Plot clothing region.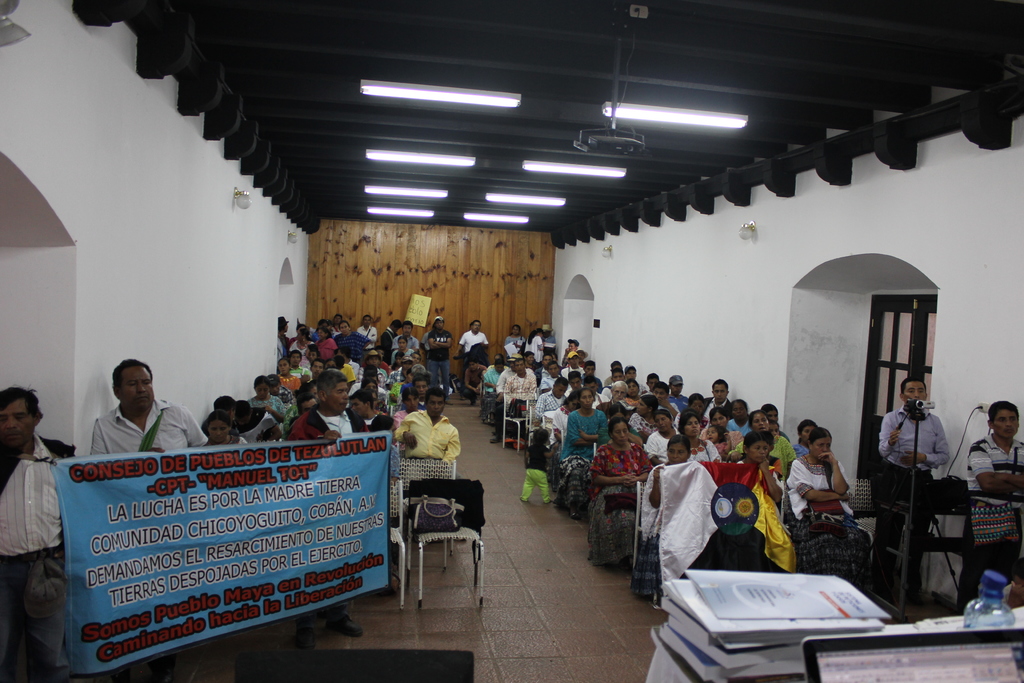
Plotted at l=286, t=404, r=368, b=611.
